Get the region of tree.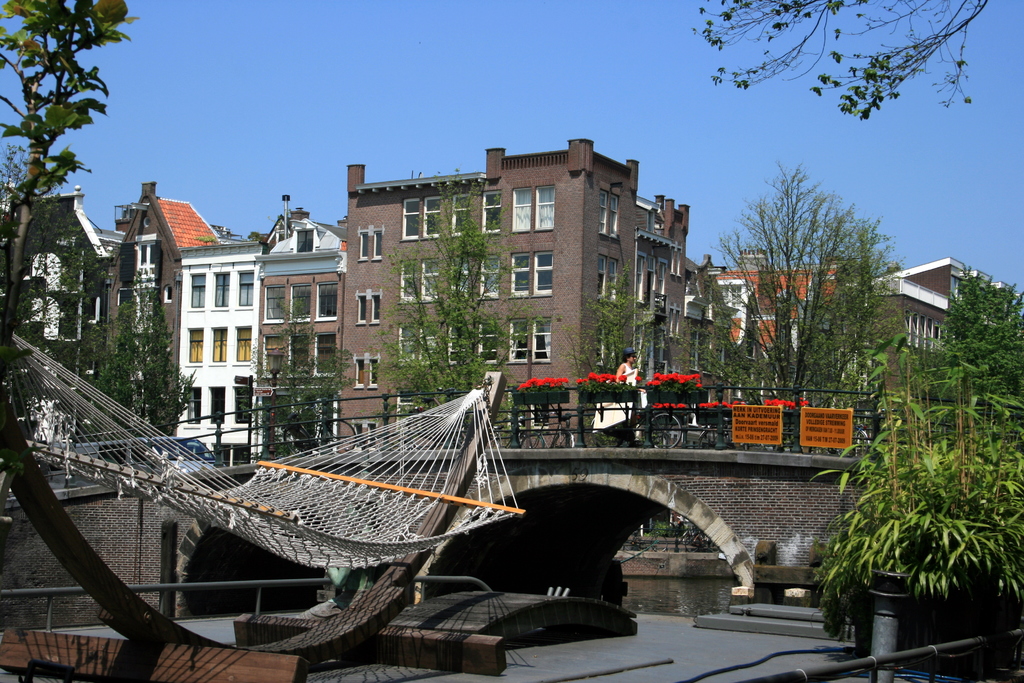
left=77, top=283, right=198, bottom=440.
